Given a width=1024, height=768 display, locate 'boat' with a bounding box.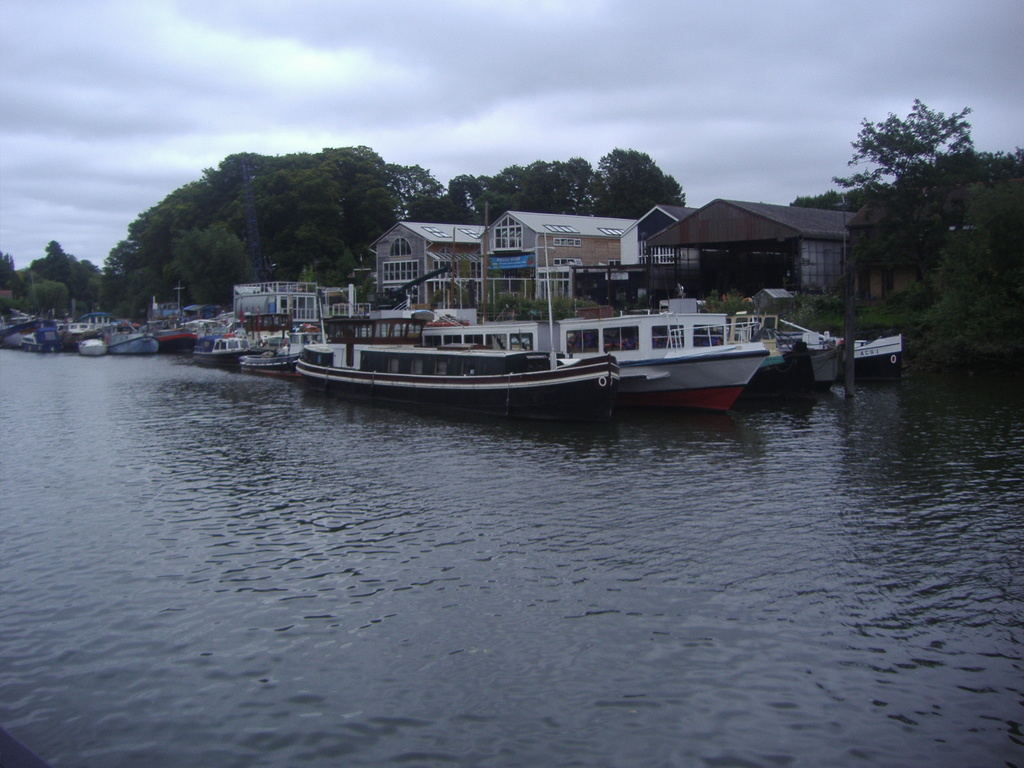
Located: {"x1": 250, "y1": 331, "x2": 305, "y2": 372}.
